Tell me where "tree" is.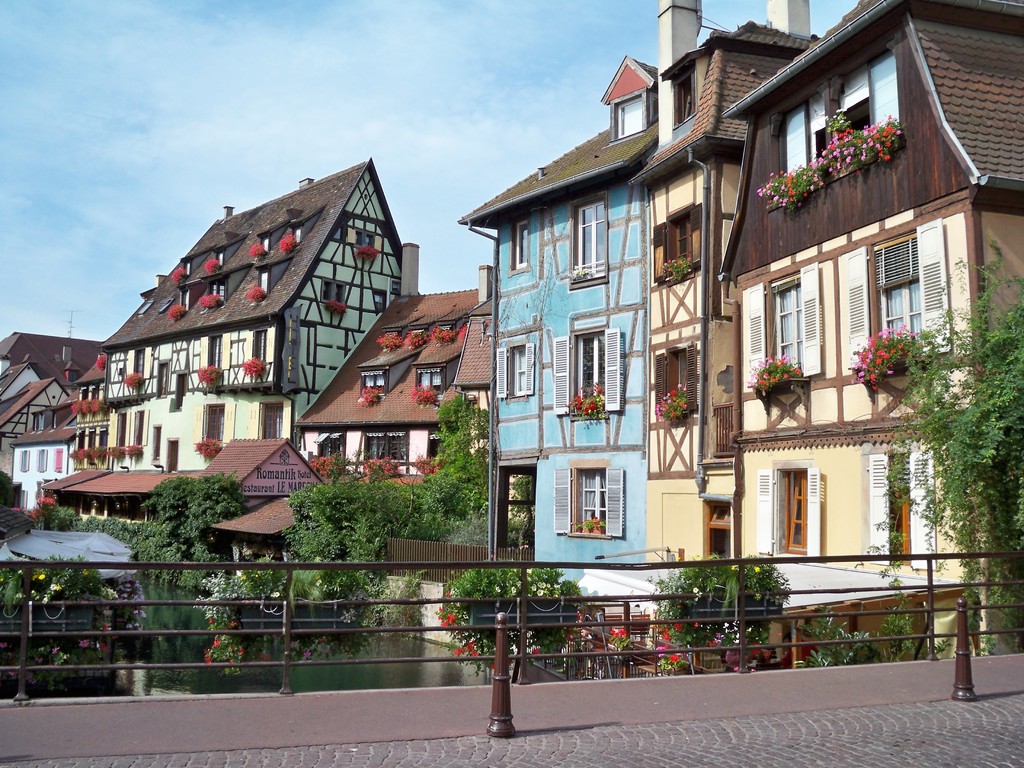
"tree" is at {"x1": 123, "y1": 477, "x2": 254, "y2": 550}.
